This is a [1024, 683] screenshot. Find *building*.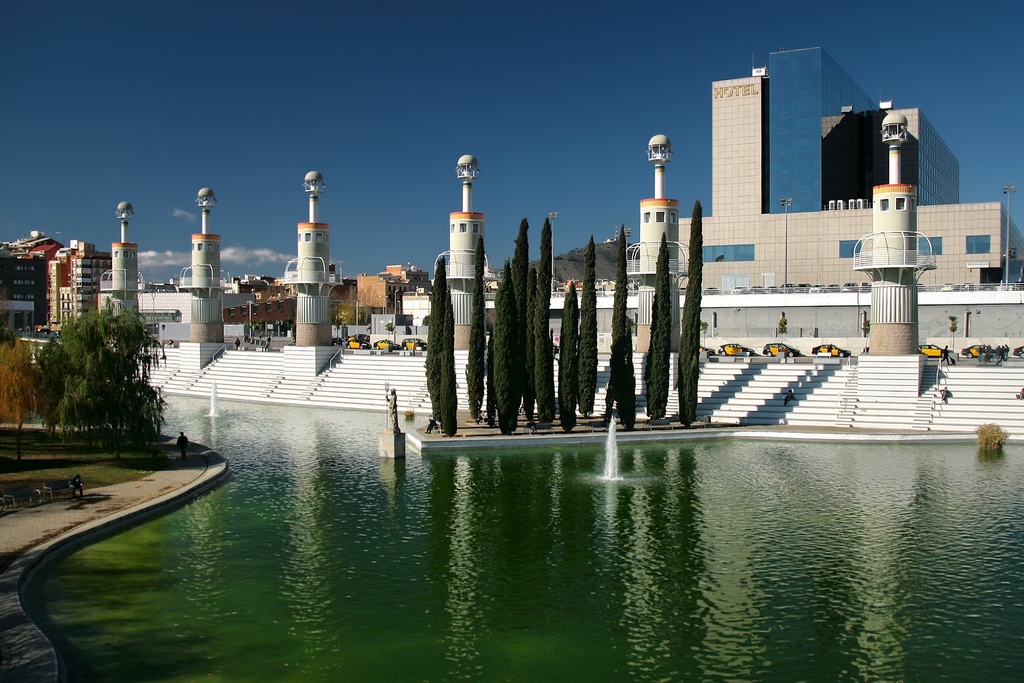
Bounding box: <box>354,276,408,315</box>.
